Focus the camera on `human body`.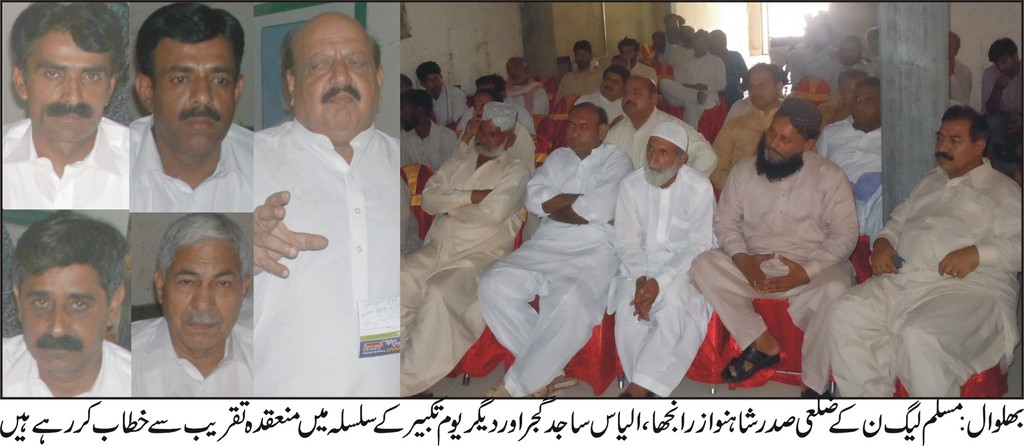
Focus region: [474, 147, 634, 400].
